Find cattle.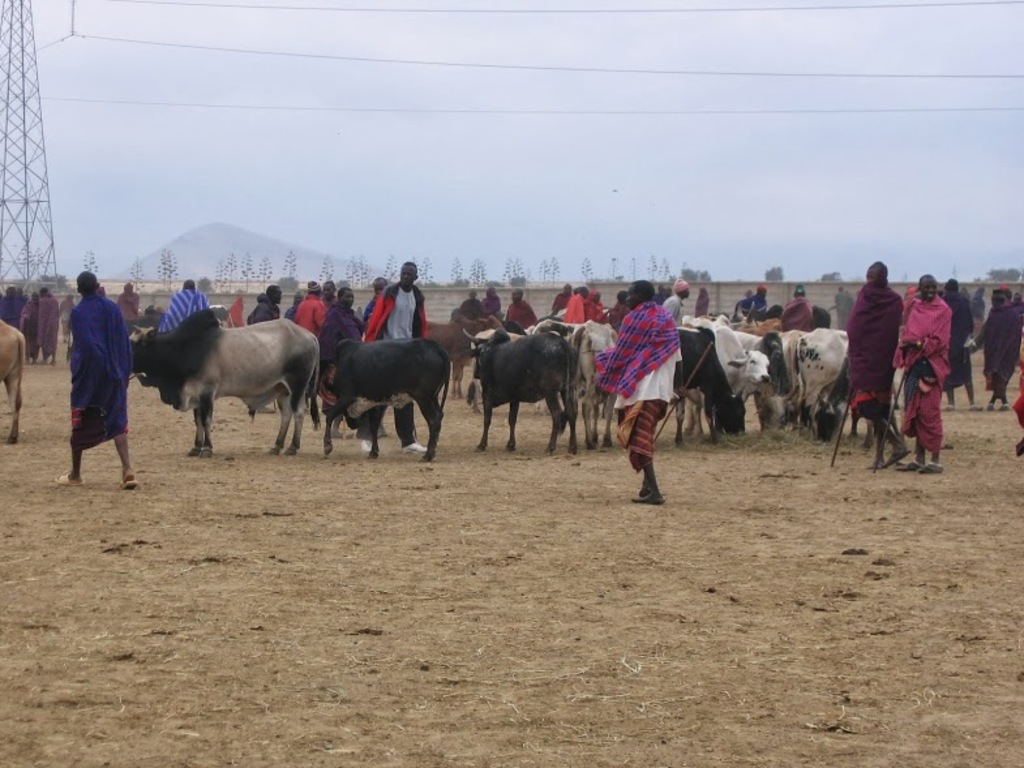
[616,329,750,454].
